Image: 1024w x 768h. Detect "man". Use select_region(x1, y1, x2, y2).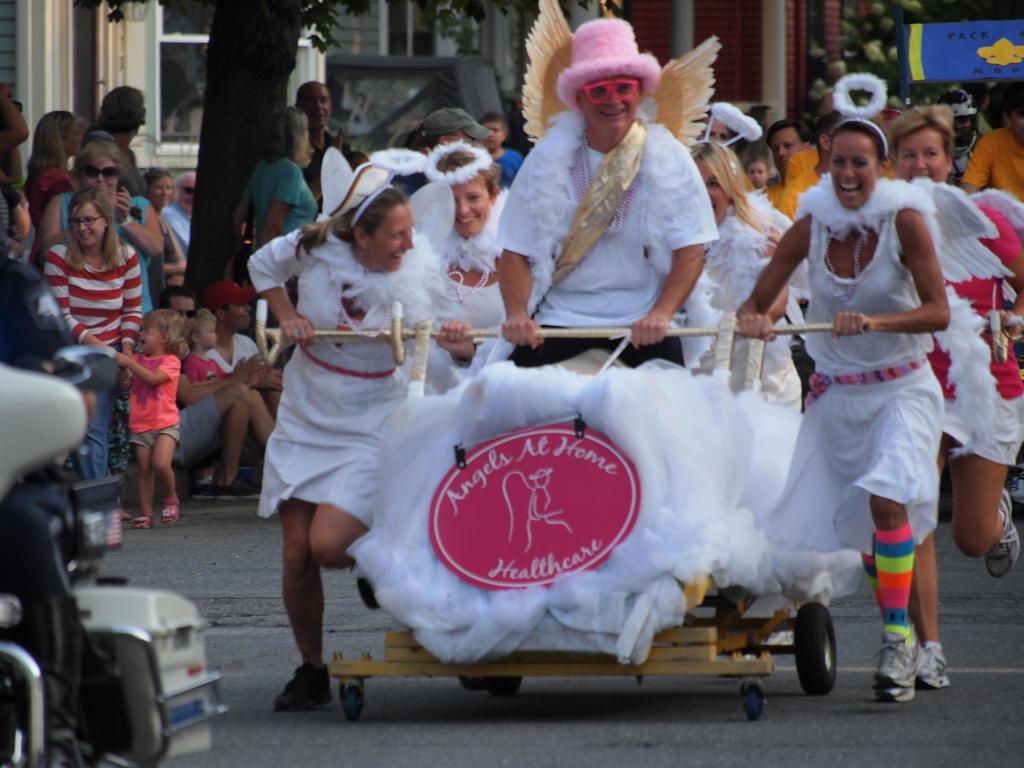
select_region(164, 170, 197, 251).
